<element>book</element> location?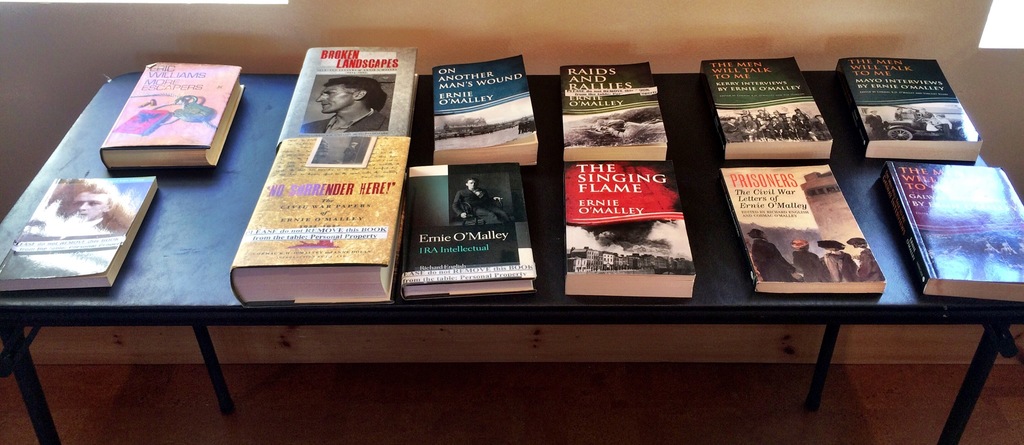
x1=0 y1=180 x2=157 y2=294
